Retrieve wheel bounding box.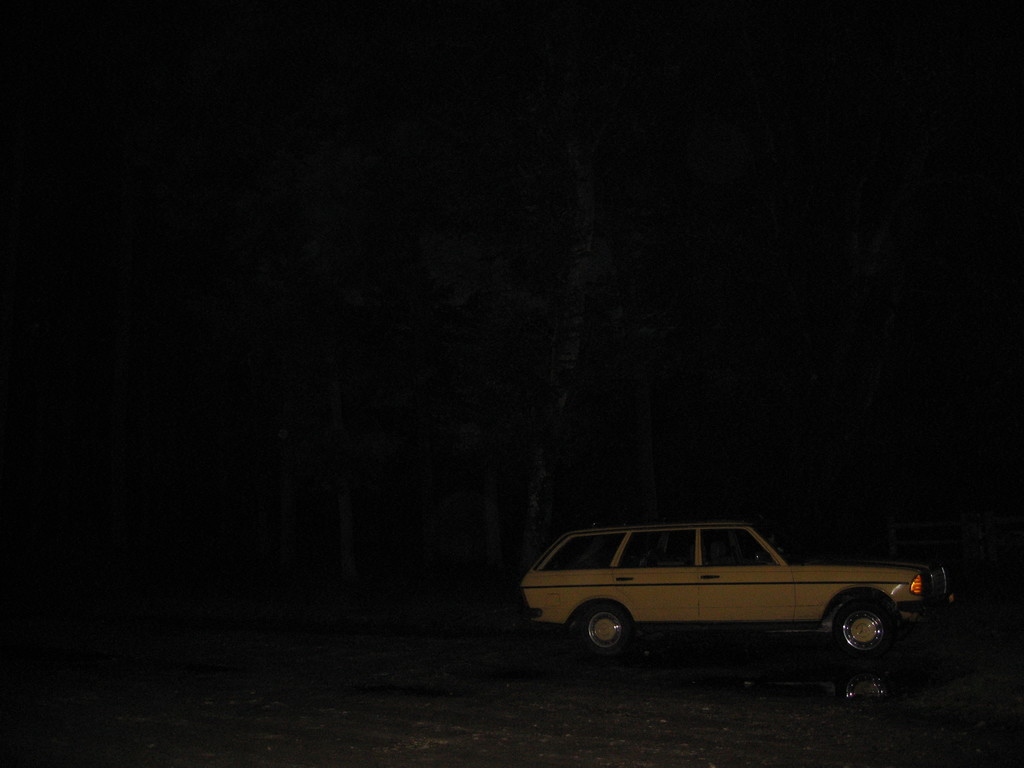
Bounding box: locate(832, 601, 893, 657).
